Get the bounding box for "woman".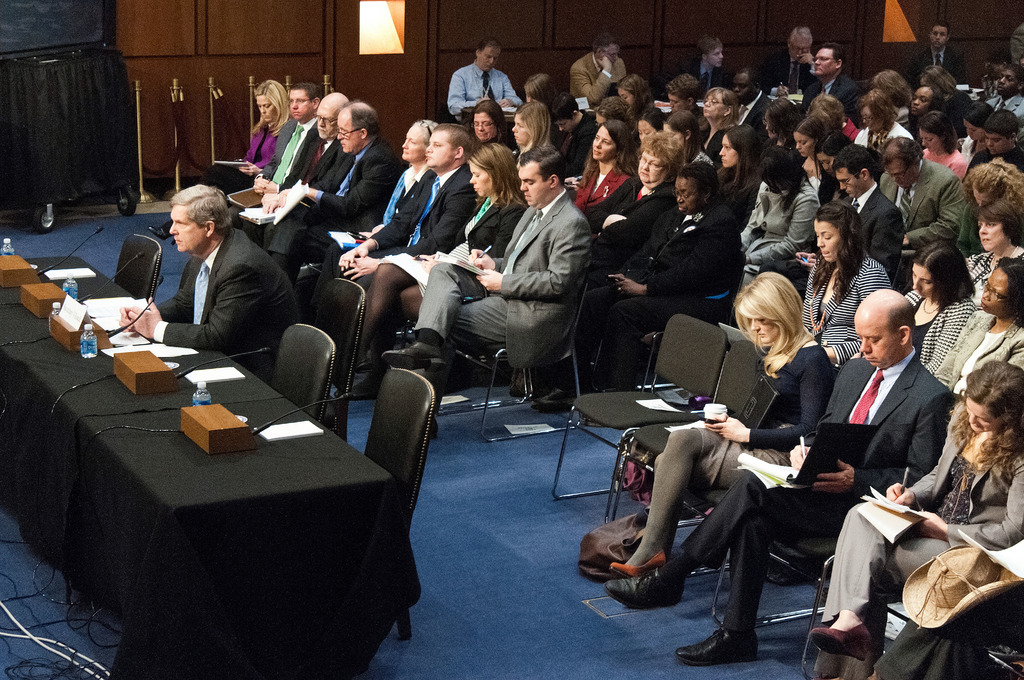
bbox(737, 141, 813, 293).
